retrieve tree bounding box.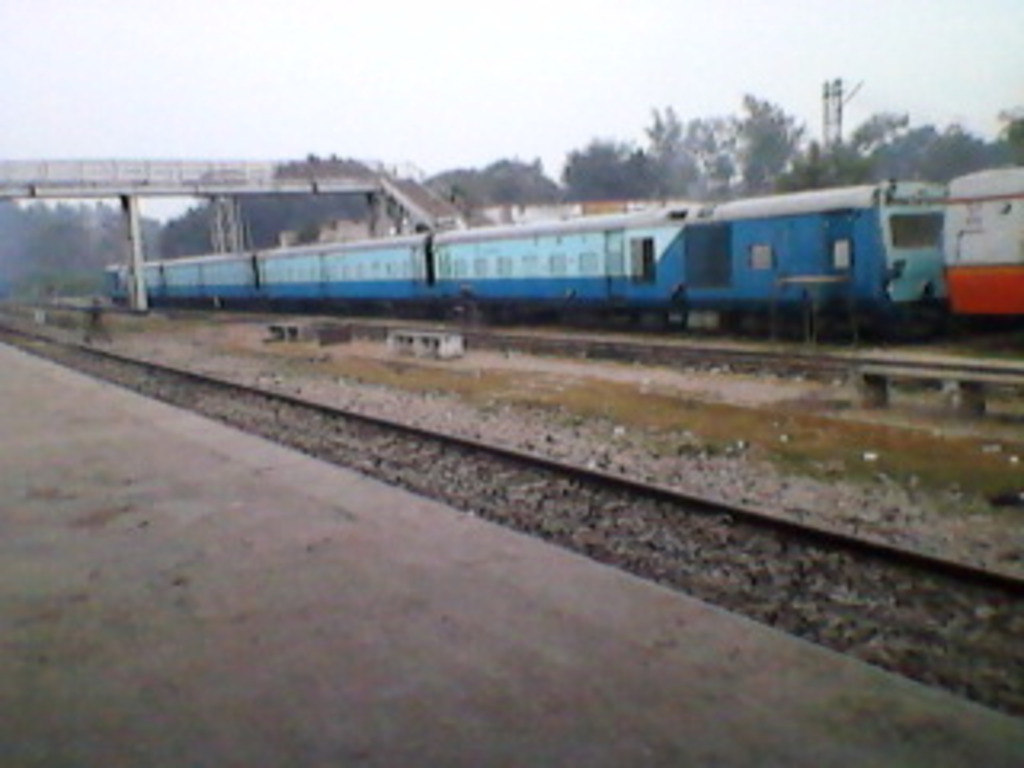
Bounding box: [774, 112, 915, 186].
